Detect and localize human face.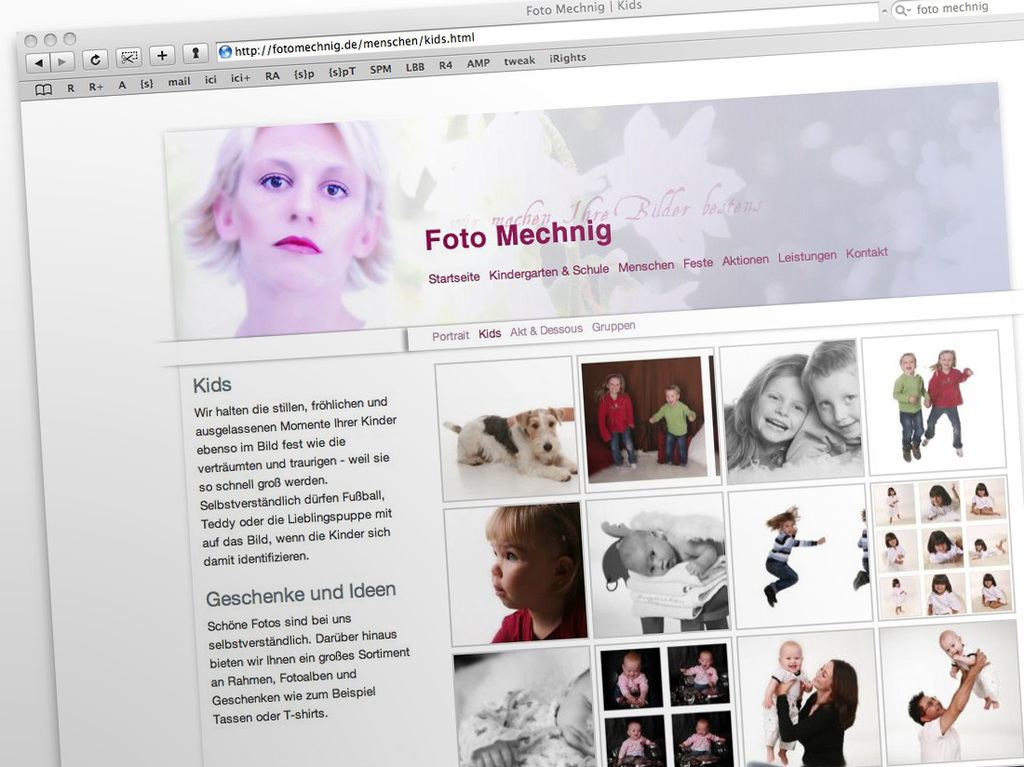
Localized at Rect(942, 639, 962, 654).
